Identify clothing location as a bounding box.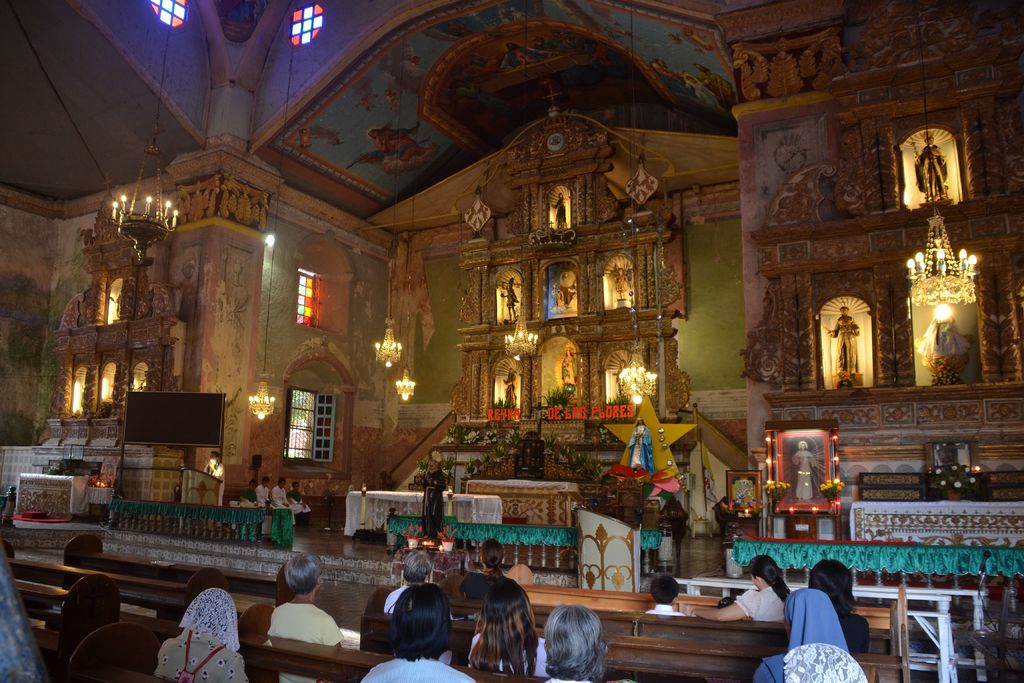
x1=732, y1=584, x2=794, y2=621.
